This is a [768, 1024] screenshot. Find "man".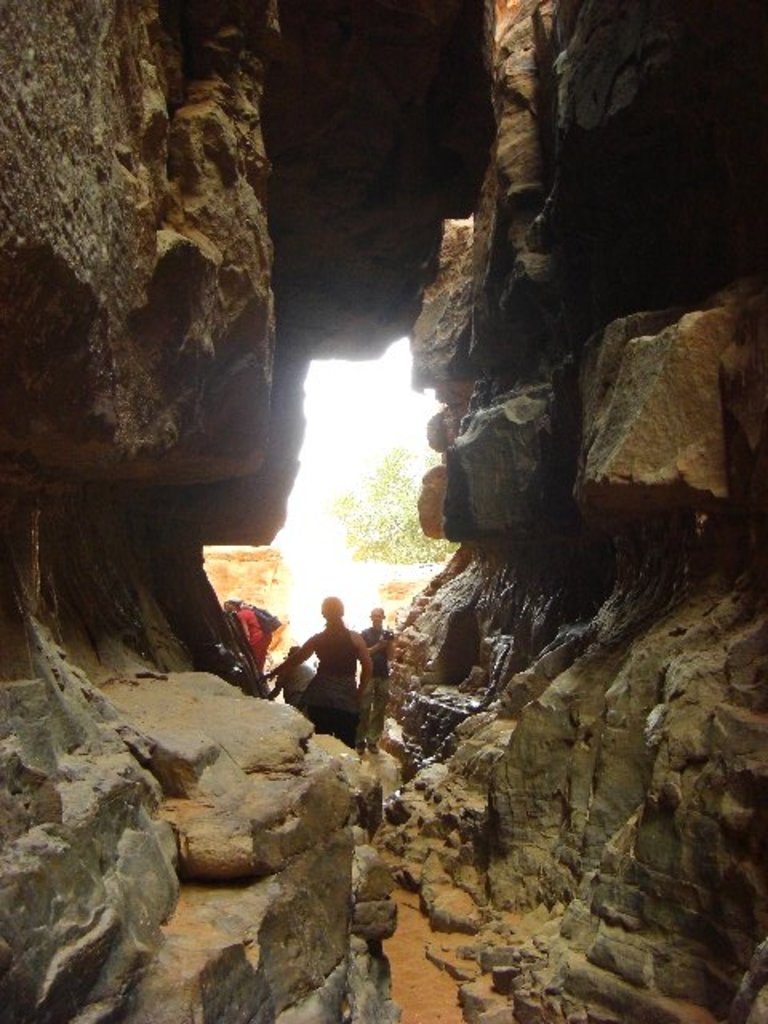
Bounding box: {"x1": 288, "y1": 598, "x2": 376, "y2": 728}.
